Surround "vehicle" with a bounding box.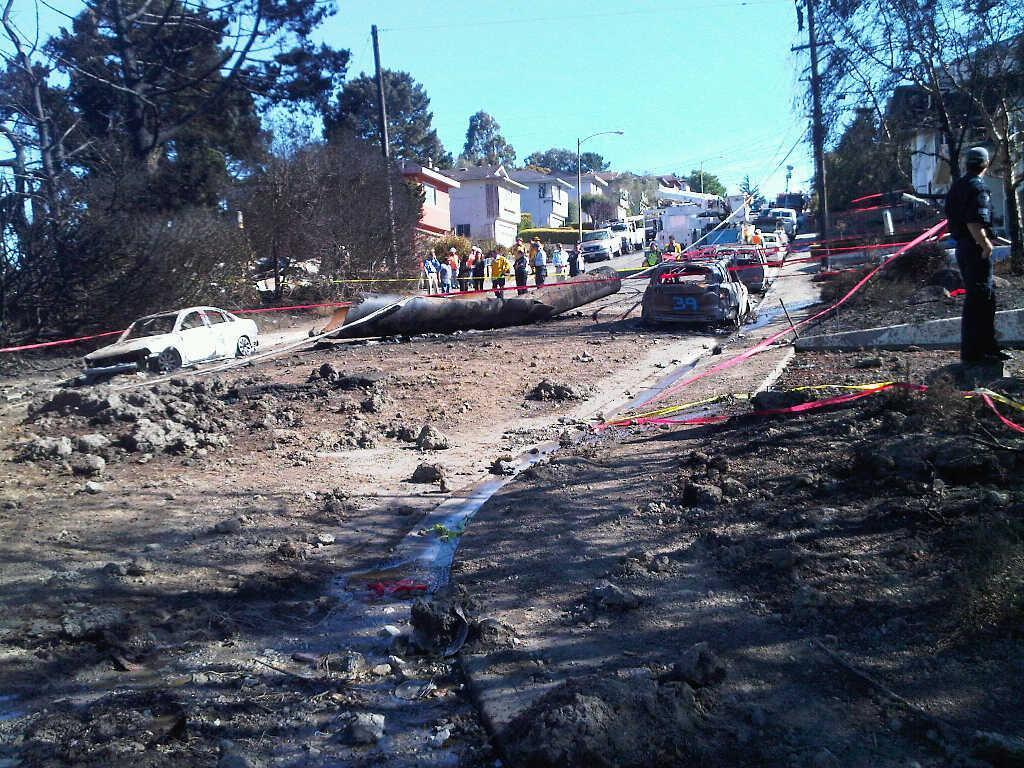
(612, 218, 630, 253).
